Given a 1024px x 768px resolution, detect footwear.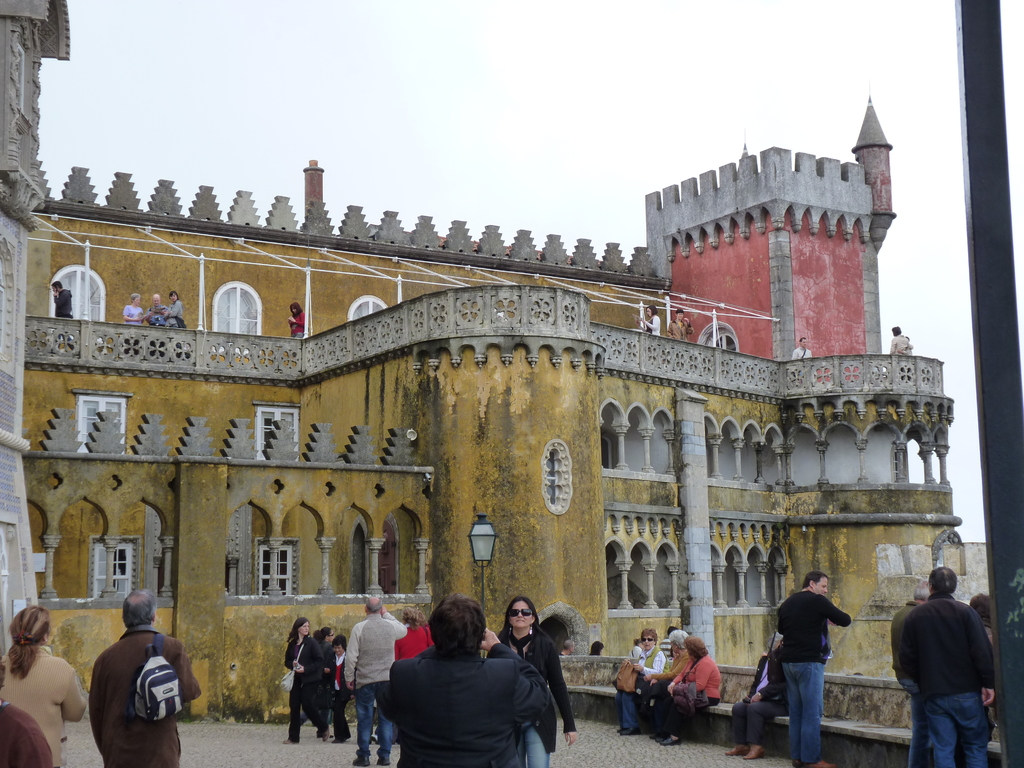
[656,734,671,744].
